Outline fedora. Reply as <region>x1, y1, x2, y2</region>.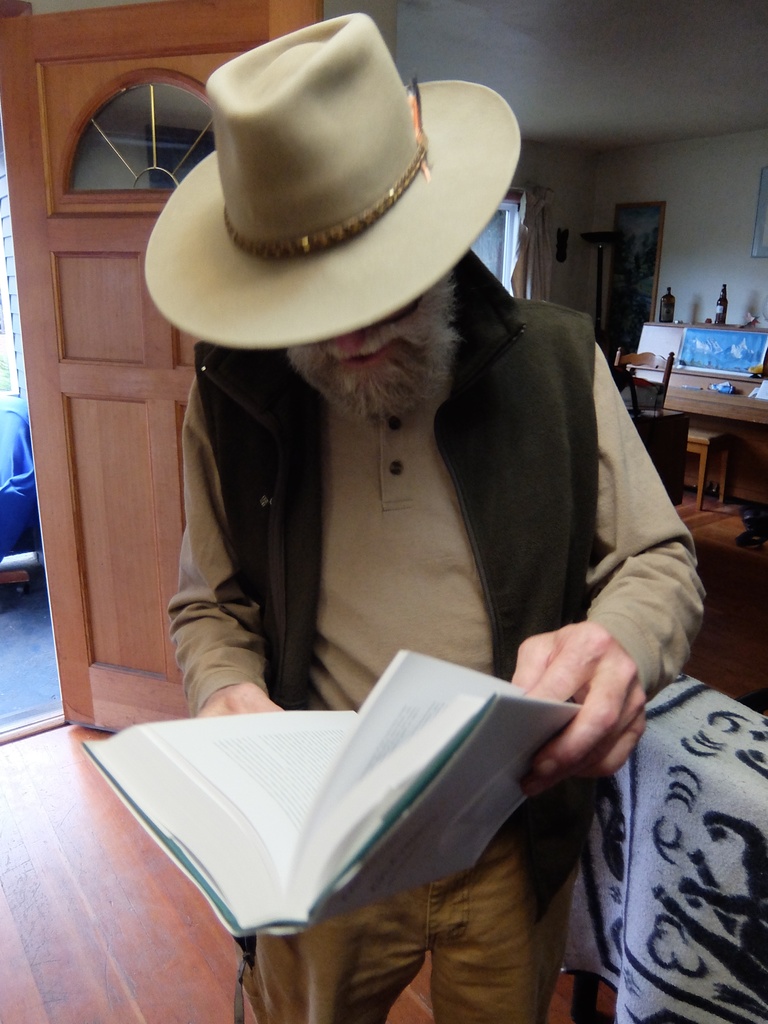
<region>131, 0, 526, 366</region>.
